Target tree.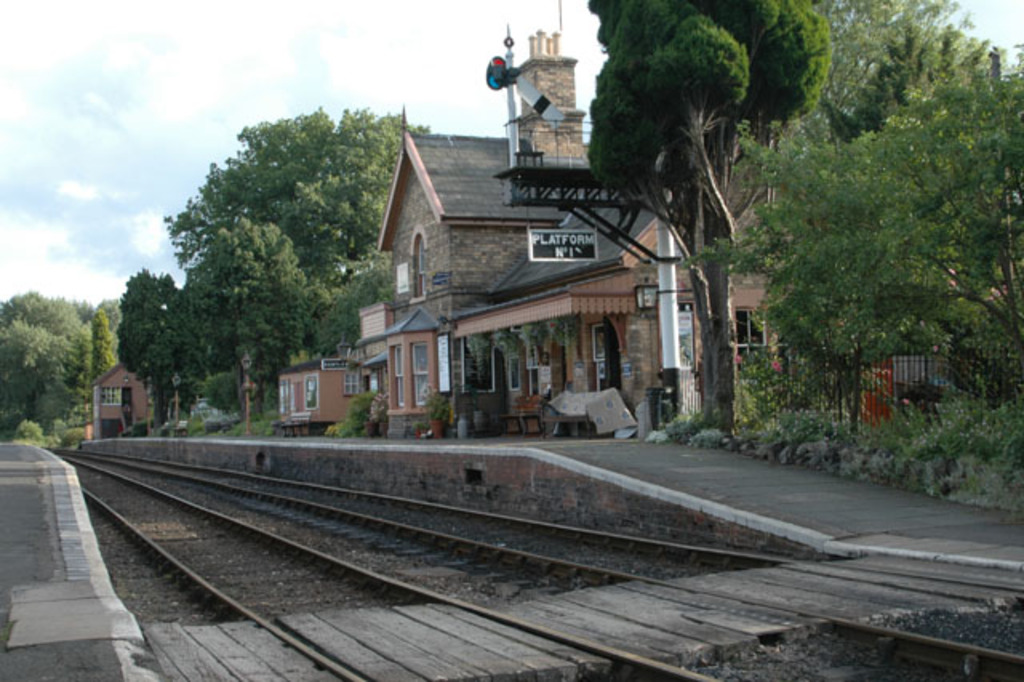
Target region: [x1=776, y1=0, x2=981, y2=133].
